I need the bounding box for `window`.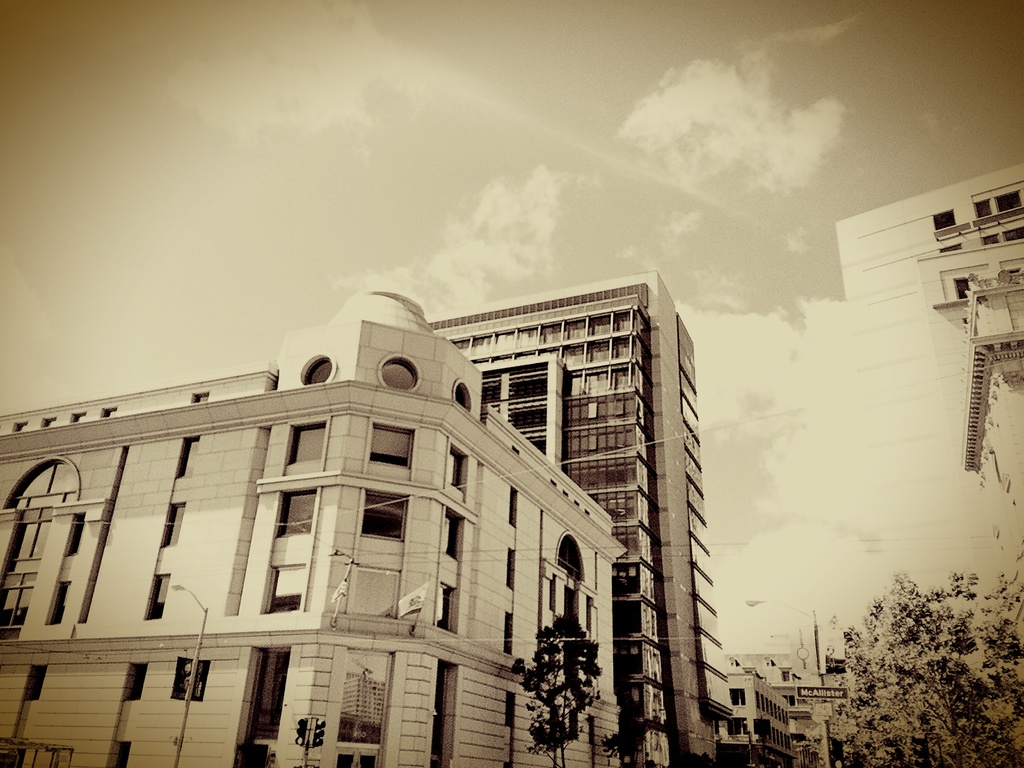
Here it is: (360, 487, 407, 540).
